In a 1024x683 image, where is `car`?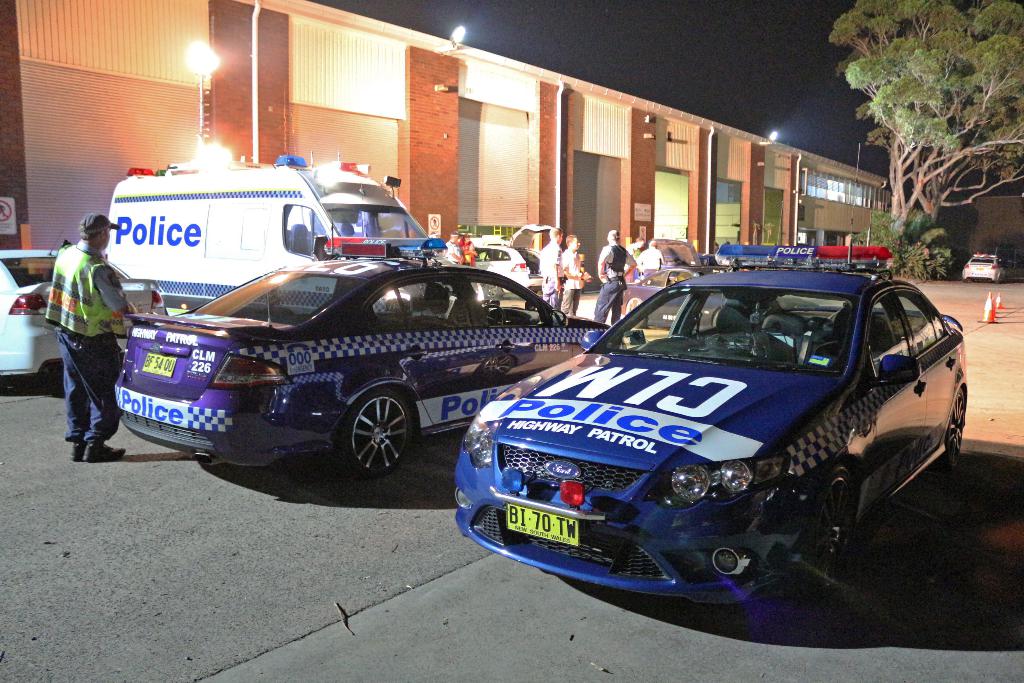
select_region(0, 229, 168, 391).
